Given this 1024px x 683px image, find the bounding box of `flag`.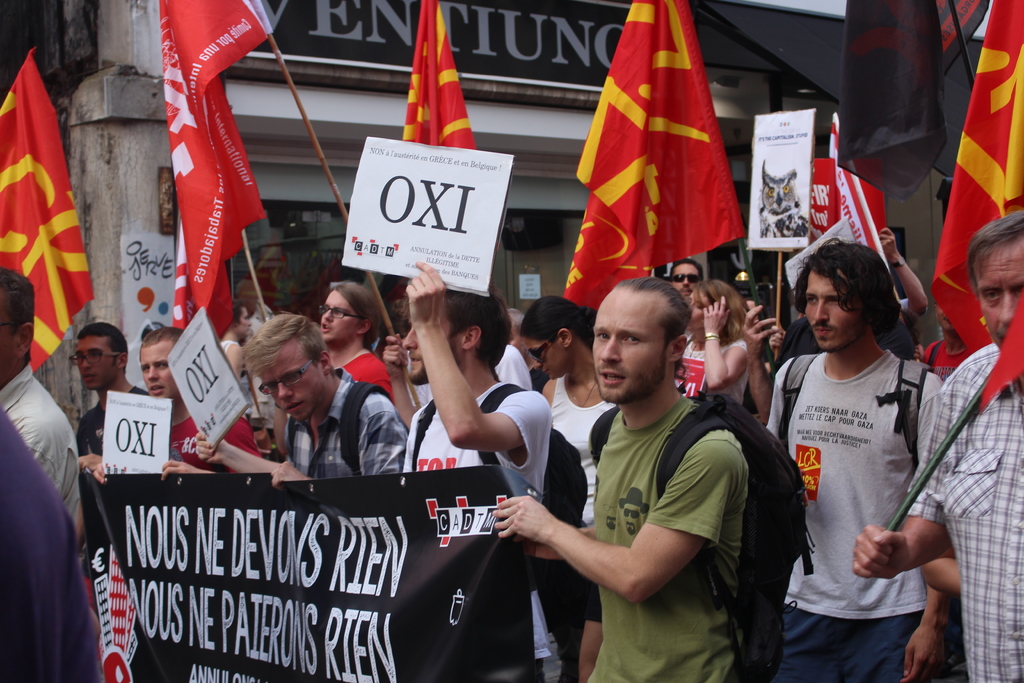
(0,46,92,365).
